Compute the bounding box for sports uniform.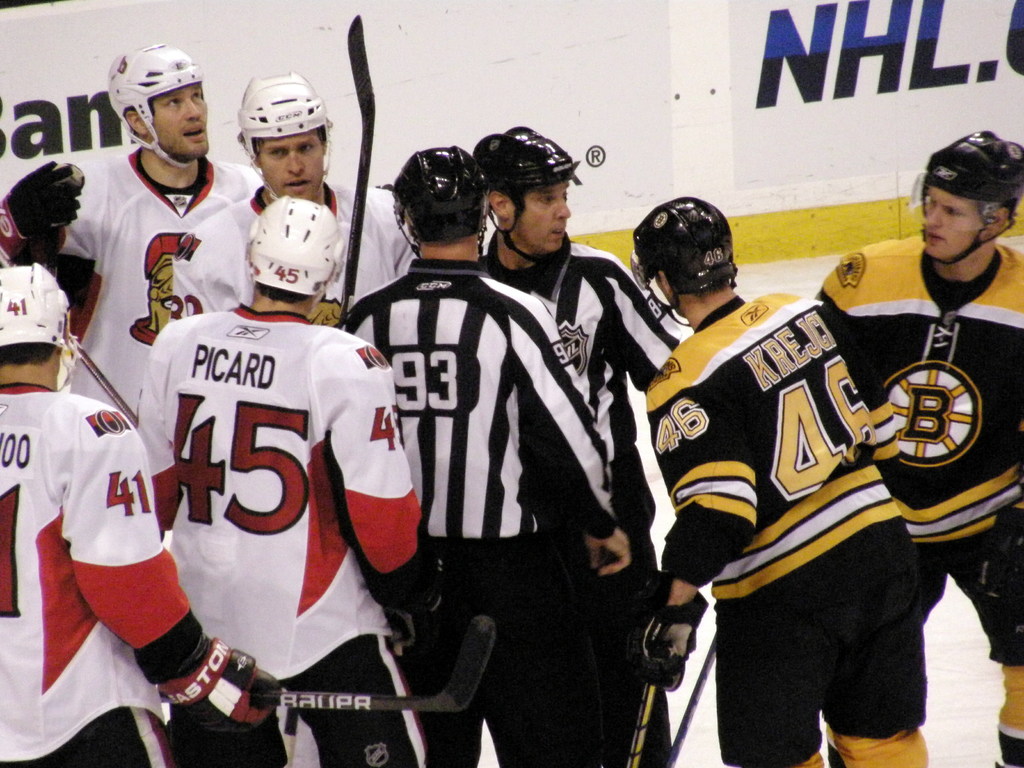
634,195,936,767.
